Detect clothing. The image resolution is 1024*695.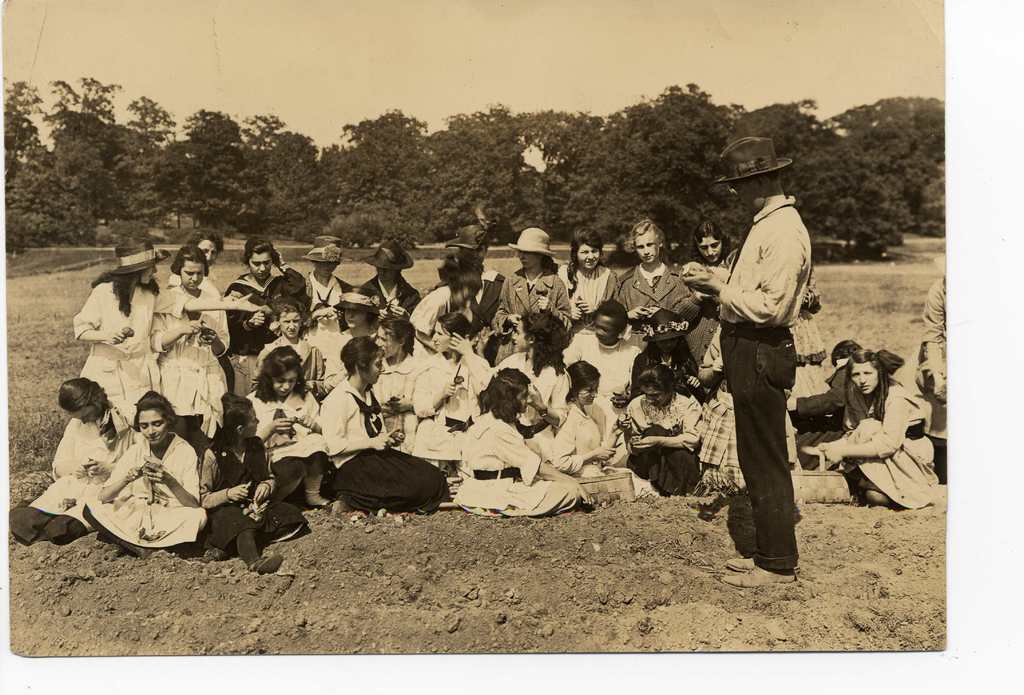
select_region(408, 284, 478, 348).
